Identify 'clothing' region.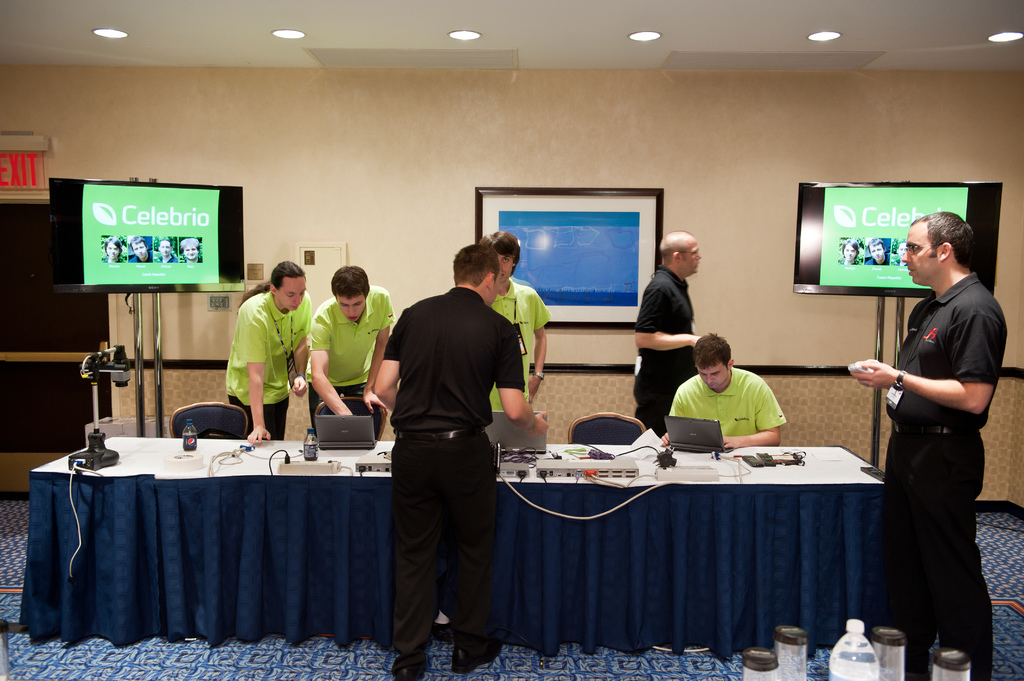
Region: 382,285,528,659.
